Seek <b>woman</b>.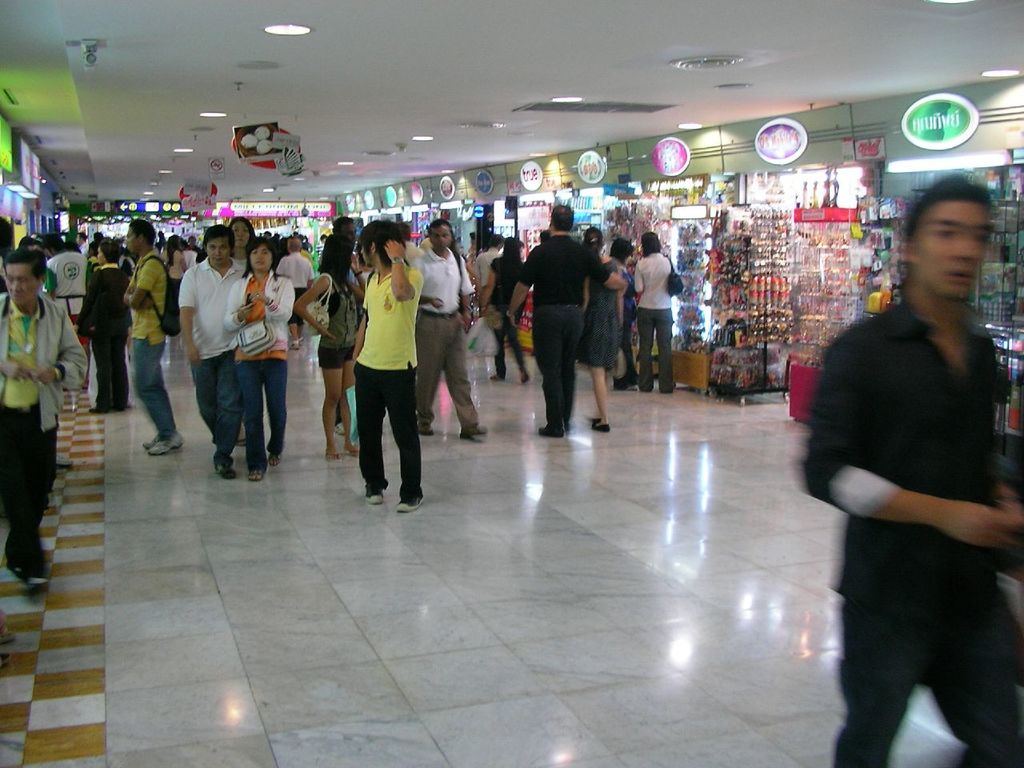
(222, 237, 293, 481).
